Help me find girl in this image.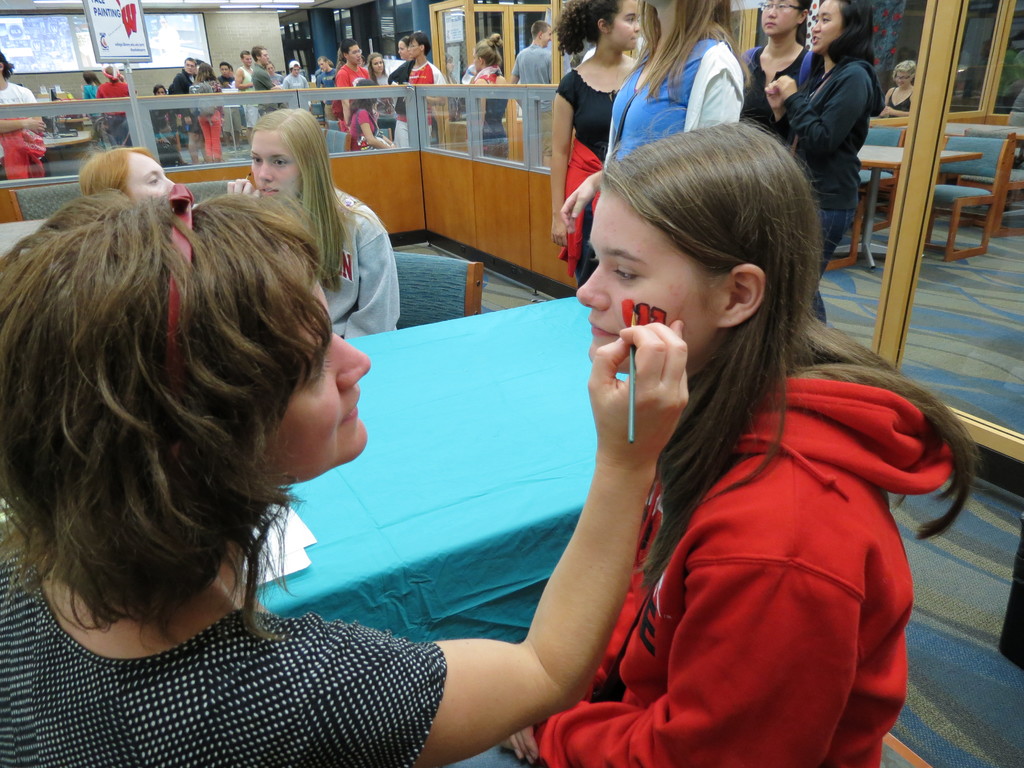
Found it: select_region(342, 89, 387, 149).
